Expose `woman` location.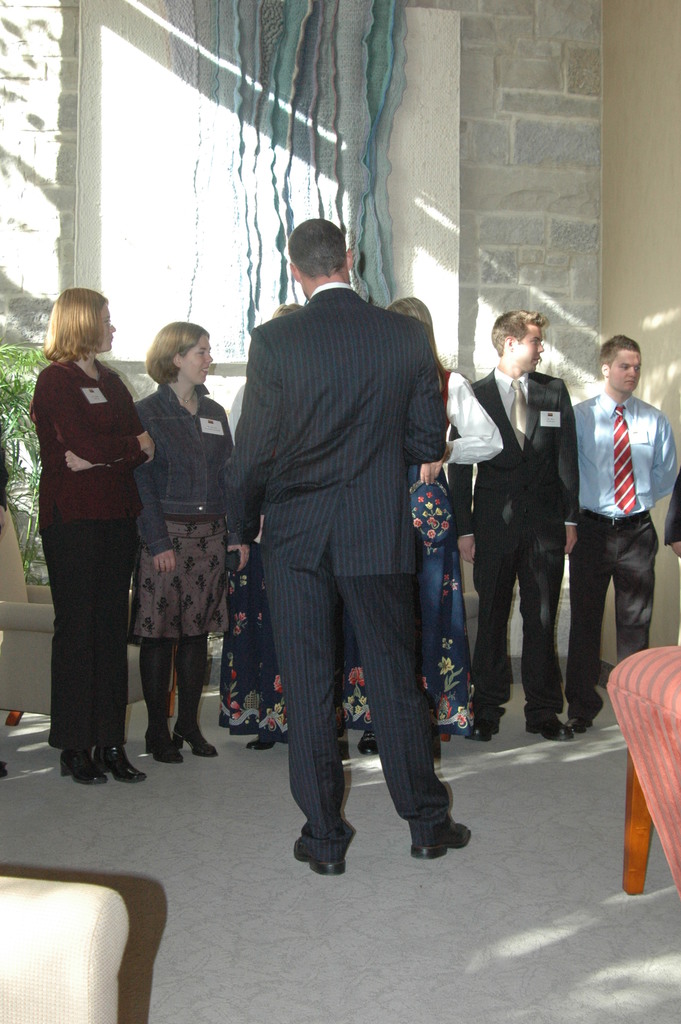
Exposed at {"x1": 117, "y1": 325, "x2": 240, "y2": 772}.
